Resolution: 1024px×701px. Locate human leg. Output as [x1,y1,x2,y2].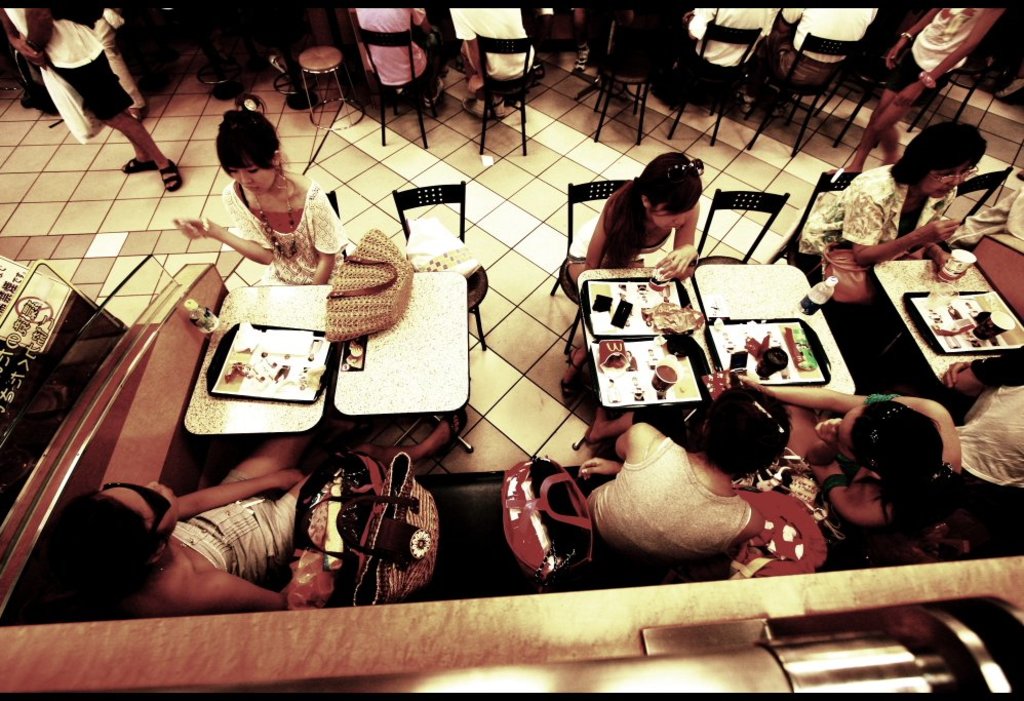
[76,31,174,201].
